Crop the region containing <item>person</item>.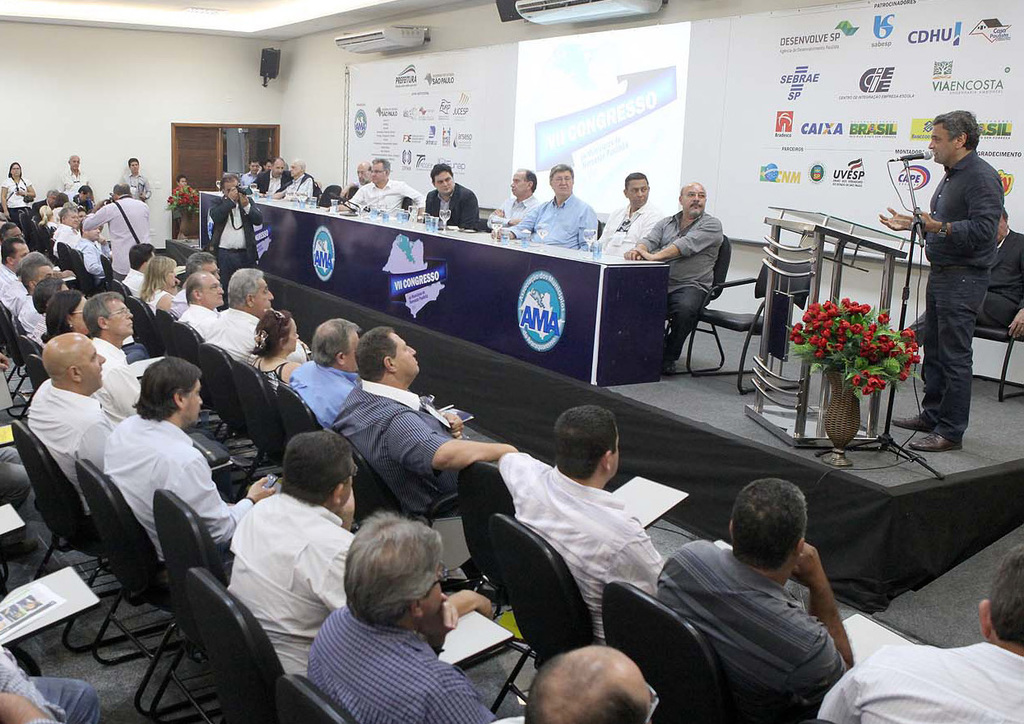
Crop region: 808/548/1023/723.
